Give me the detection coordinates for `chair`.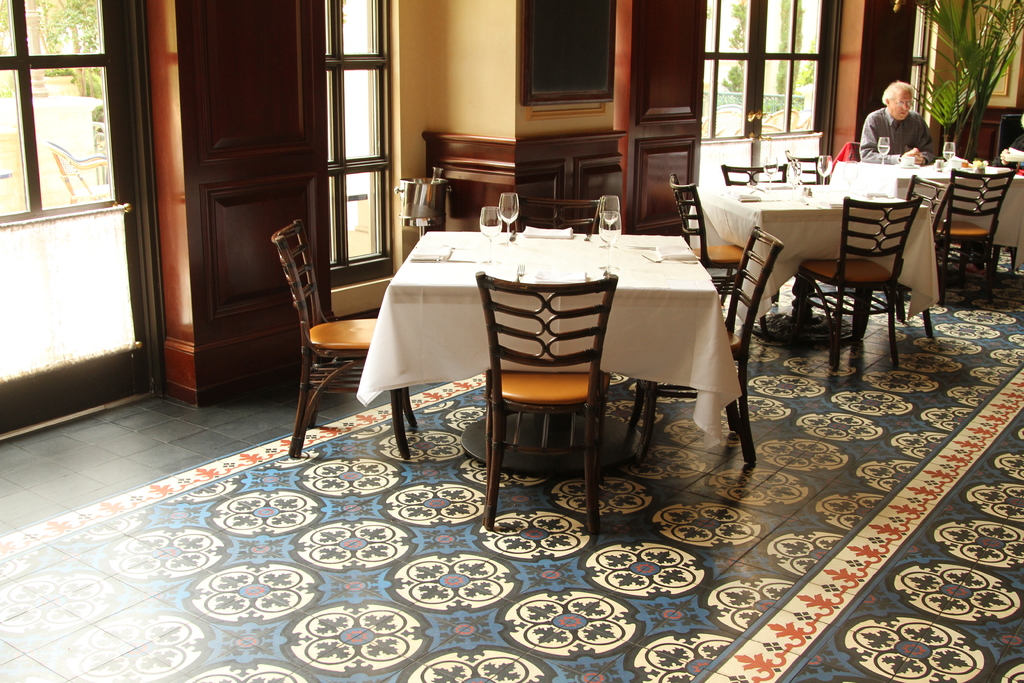
box(476, 270, 620, 541).
